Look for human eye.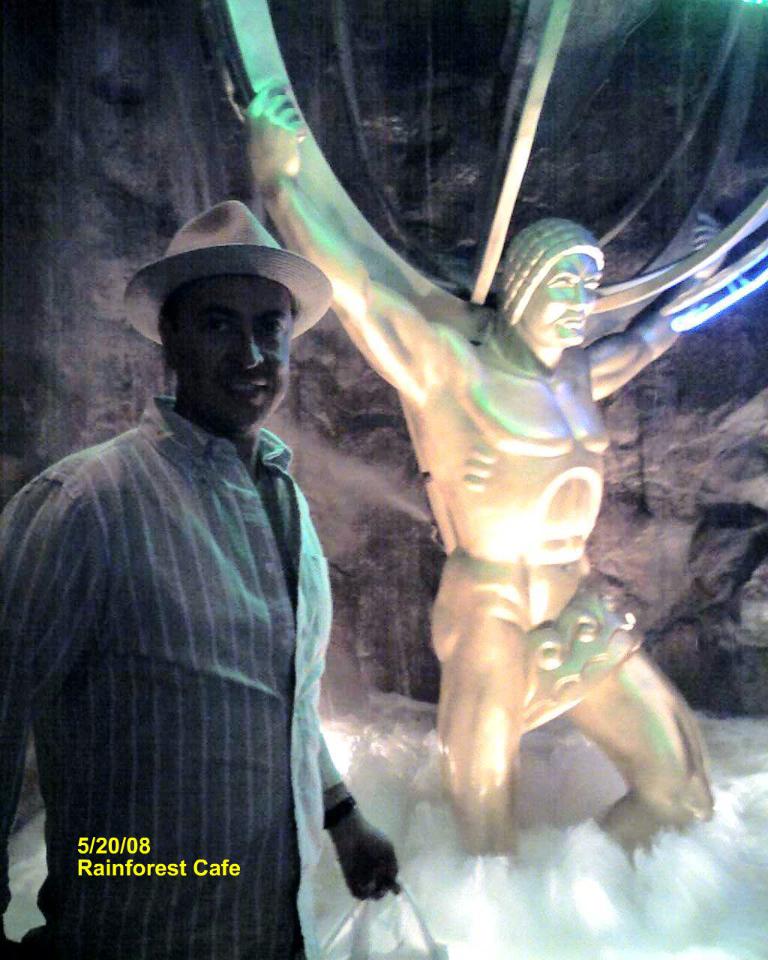
Found: <bbox>547, 270, 575, 287</bbox>.
